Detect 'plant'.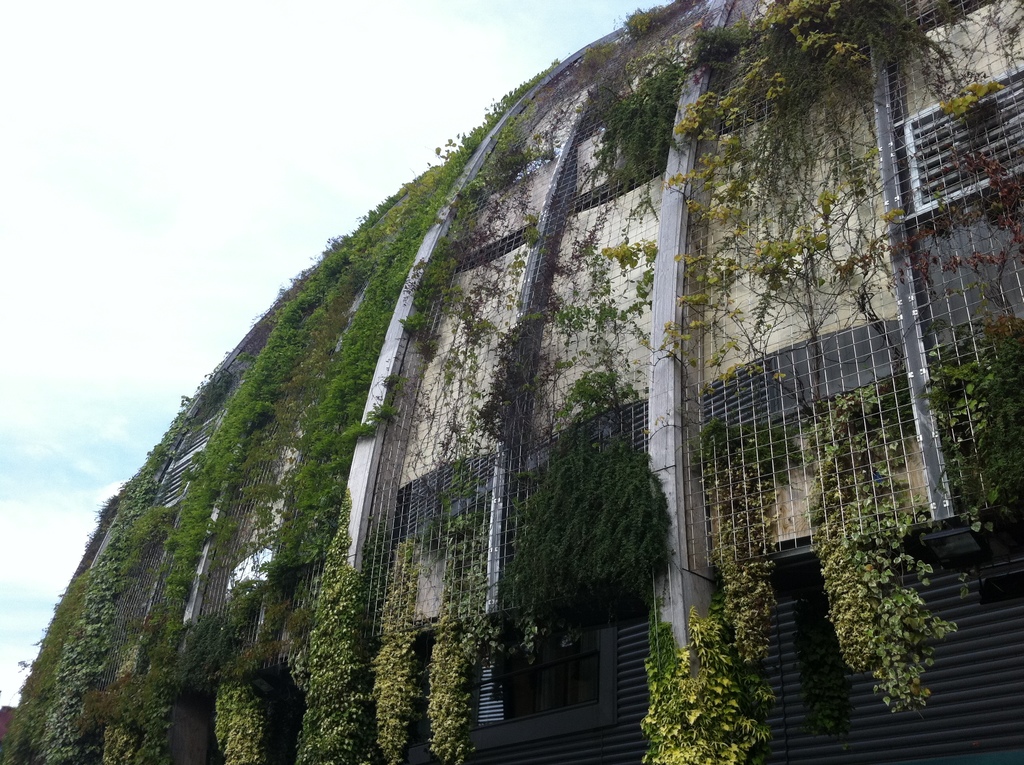
Detected at [x1=593, y1=51, x2=688, y2=186].
